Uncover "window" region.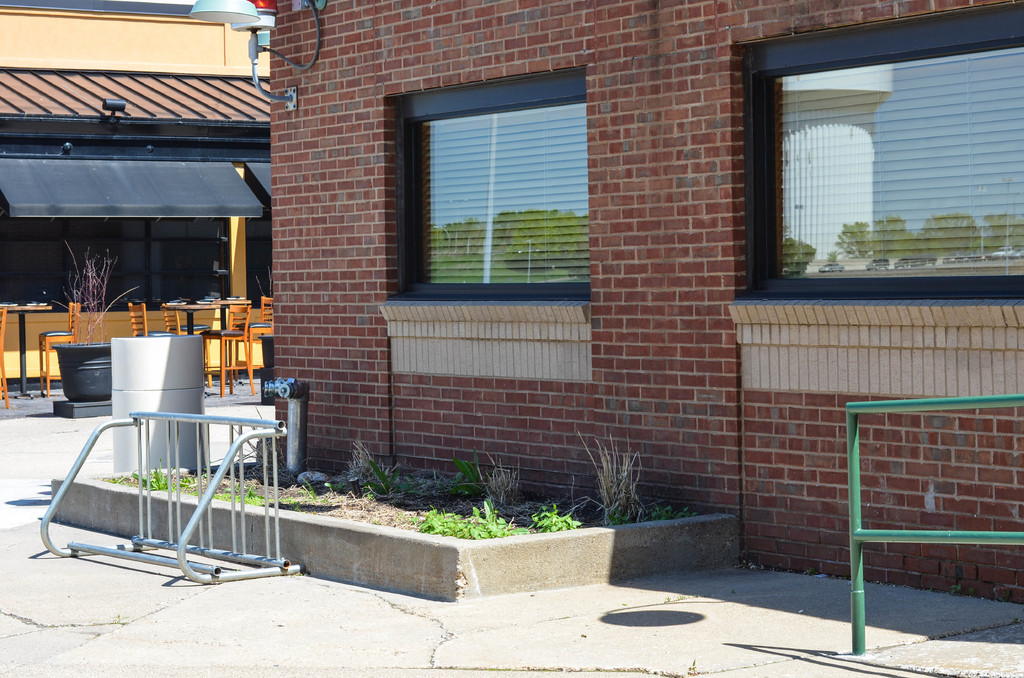
Uncovered: [388,69,589,302].
